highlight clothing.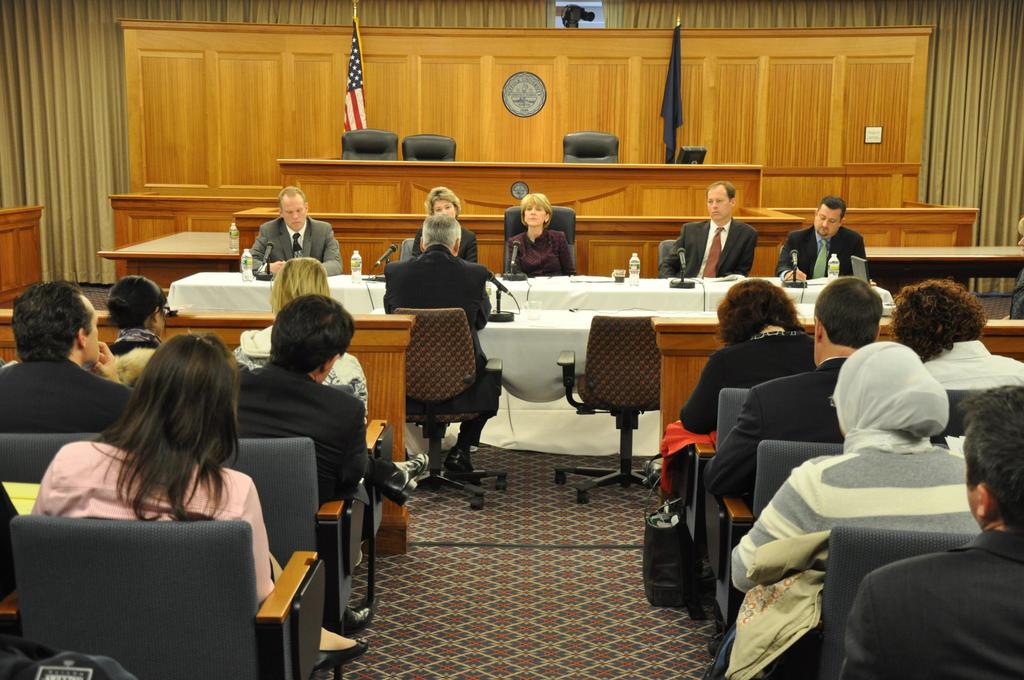
Highlighted region: pyautogui.locateOnScreen(705, 363, 840, 496).
